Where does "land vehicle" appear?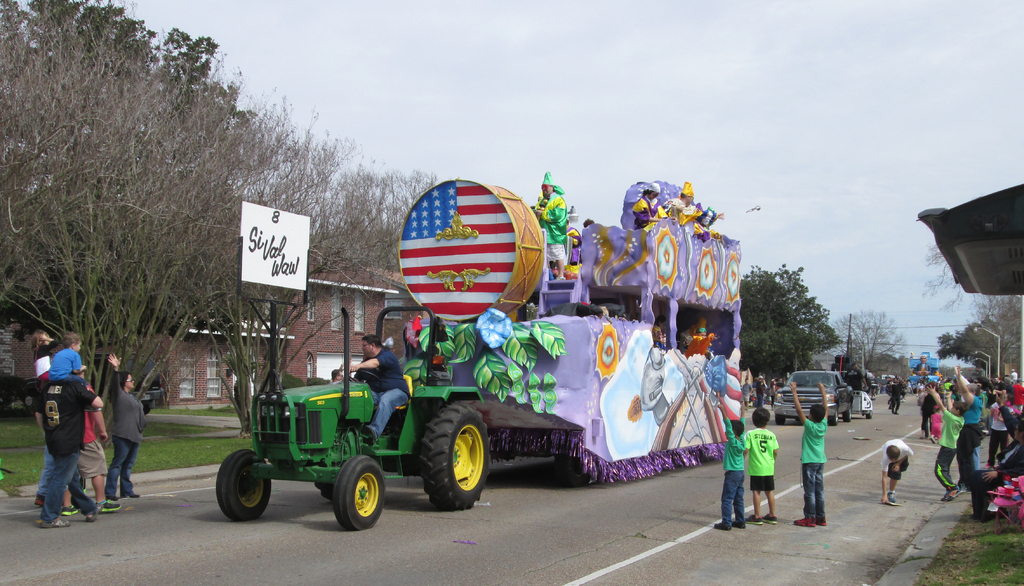
Appears at [left=217, top=322, right=497, bottom=528].
